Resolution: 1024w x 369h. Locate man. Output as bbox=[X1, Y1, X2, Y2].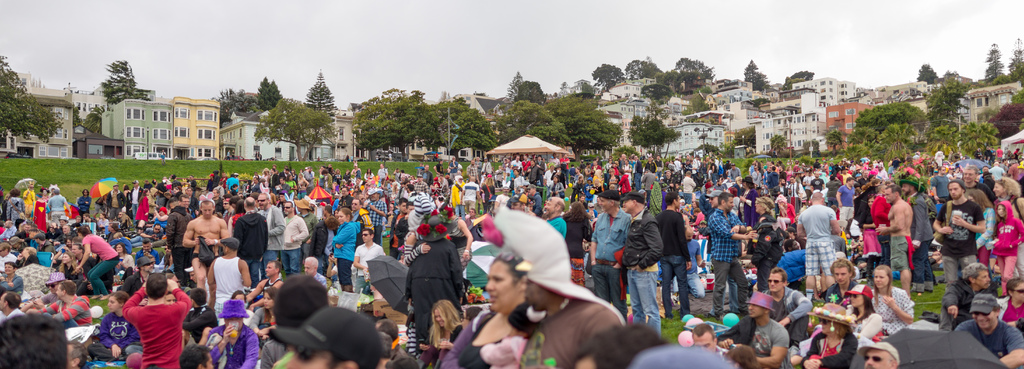
bbox=[855, 341, 901, 368].
